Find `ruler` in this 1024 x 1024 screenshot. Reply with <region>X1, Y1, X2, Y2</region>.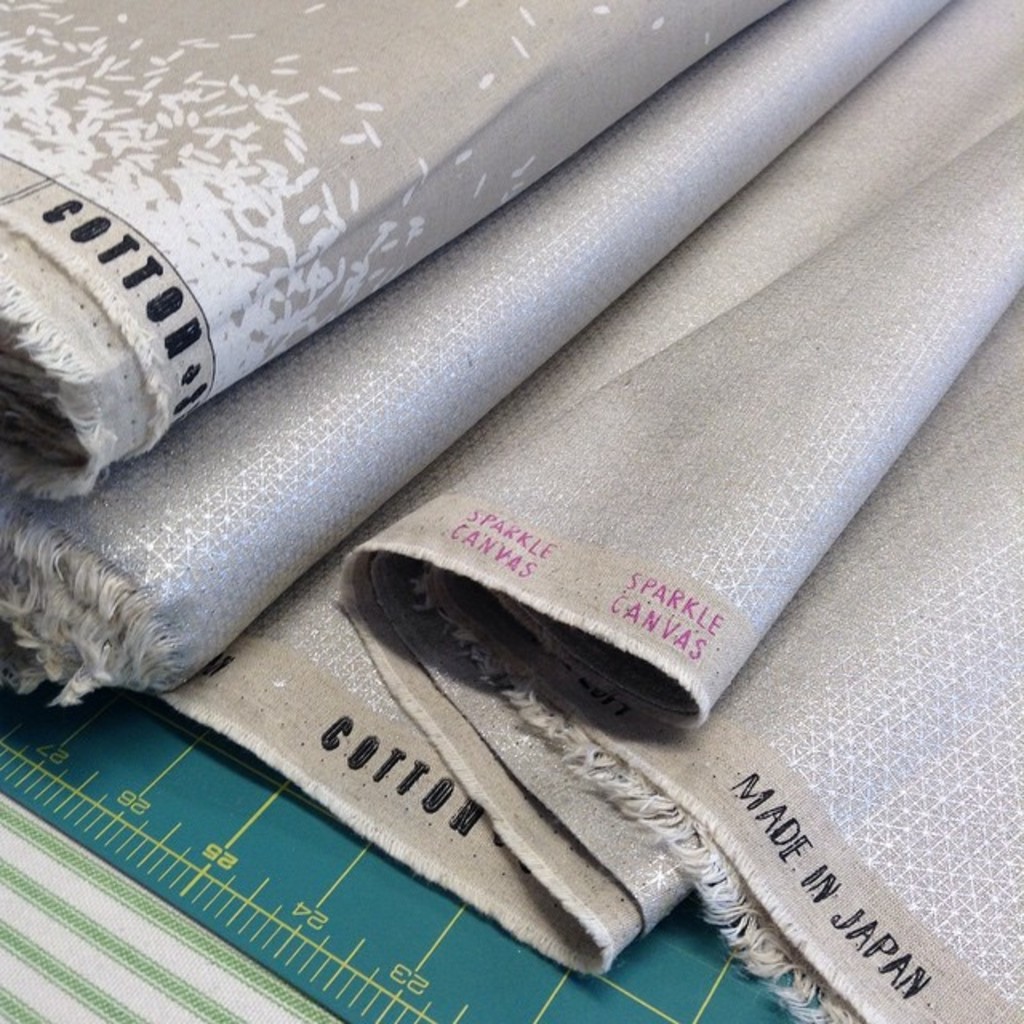
<region>0, 698, 834, 1022</region>.
